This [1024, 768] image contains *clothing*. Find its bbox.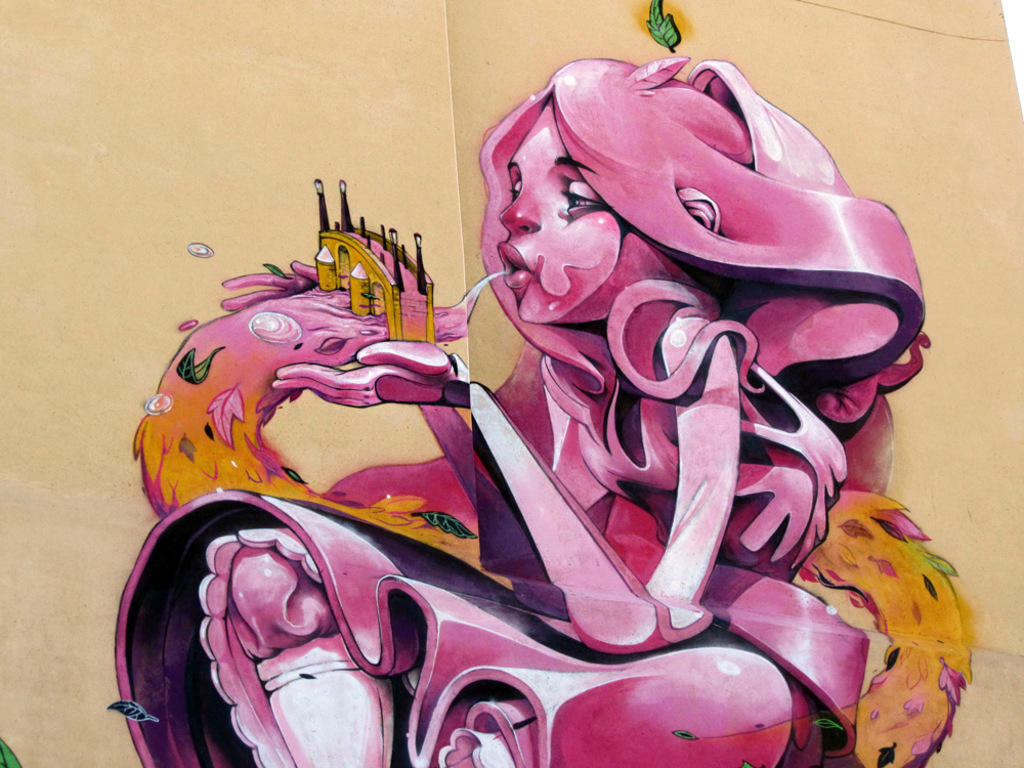
bbox(112, 282, 869, 767).
